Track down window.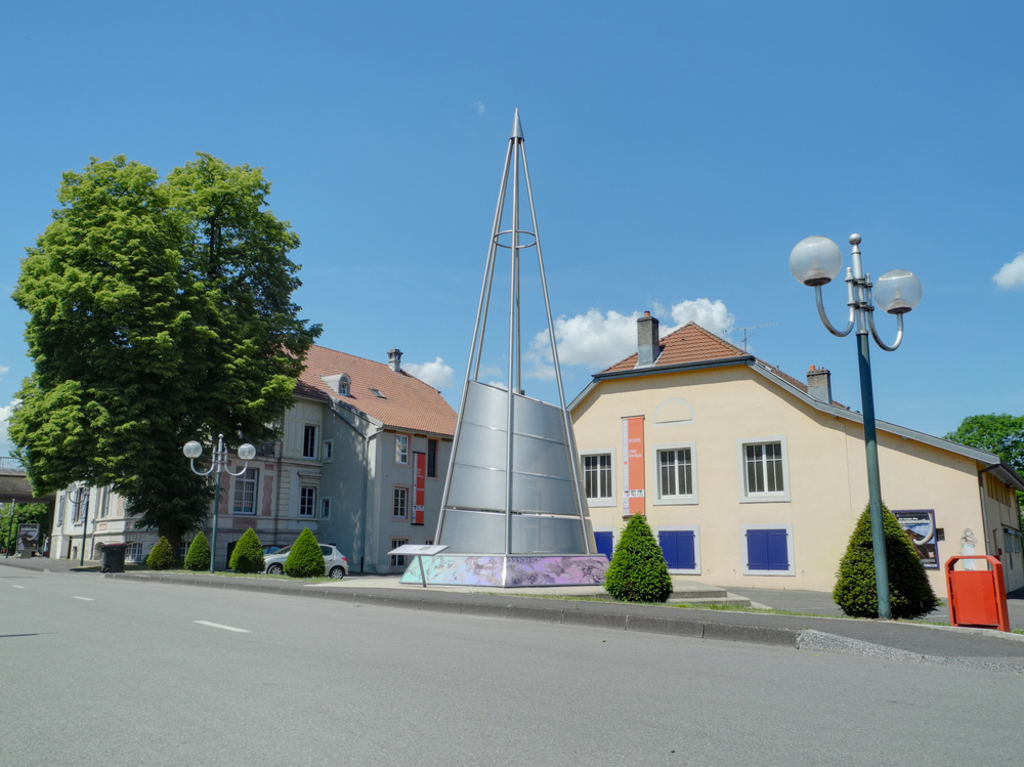
Tracked to crop(395, 485, 410, 520).
